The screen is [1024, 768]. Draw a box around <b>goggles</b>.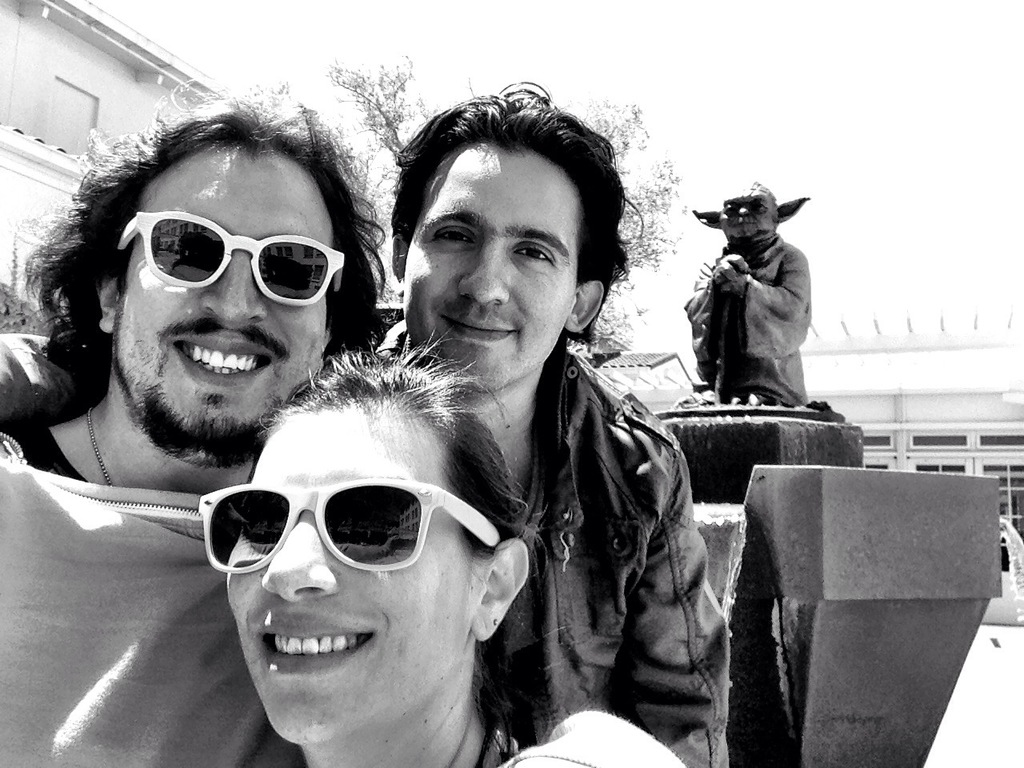
bbox(111, 240, 339, 312).
